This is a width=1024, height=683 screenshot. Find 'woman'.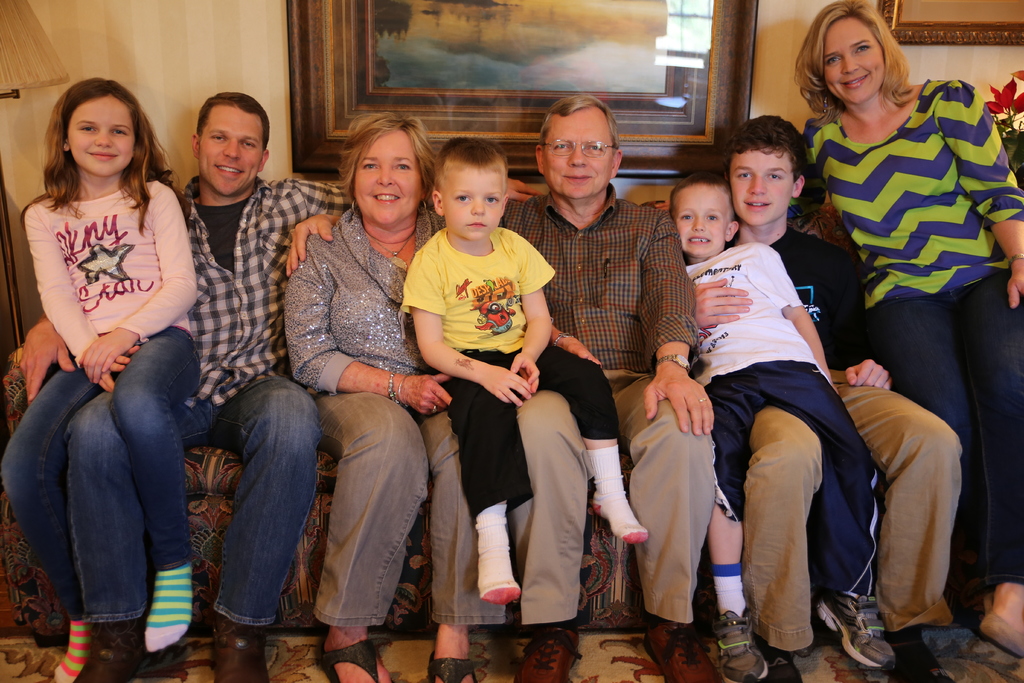
Bounding box: box(788, 0, 1023, 659).
